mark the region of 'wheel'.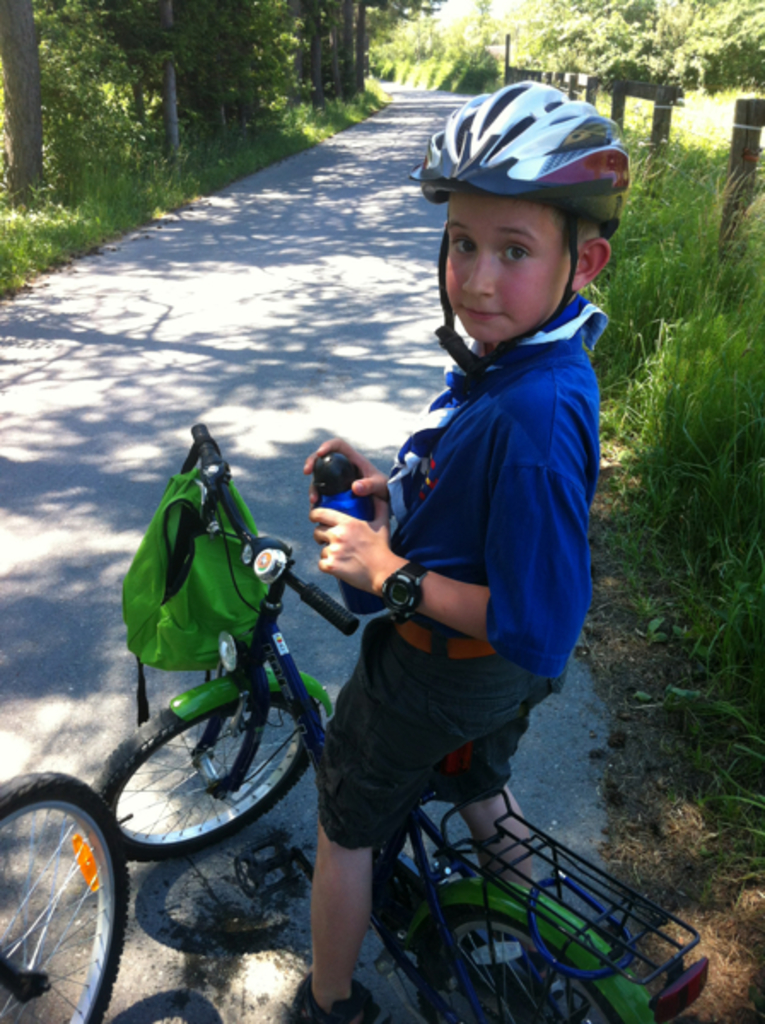
Region: l=408, t=899, r=652, b=1022.
